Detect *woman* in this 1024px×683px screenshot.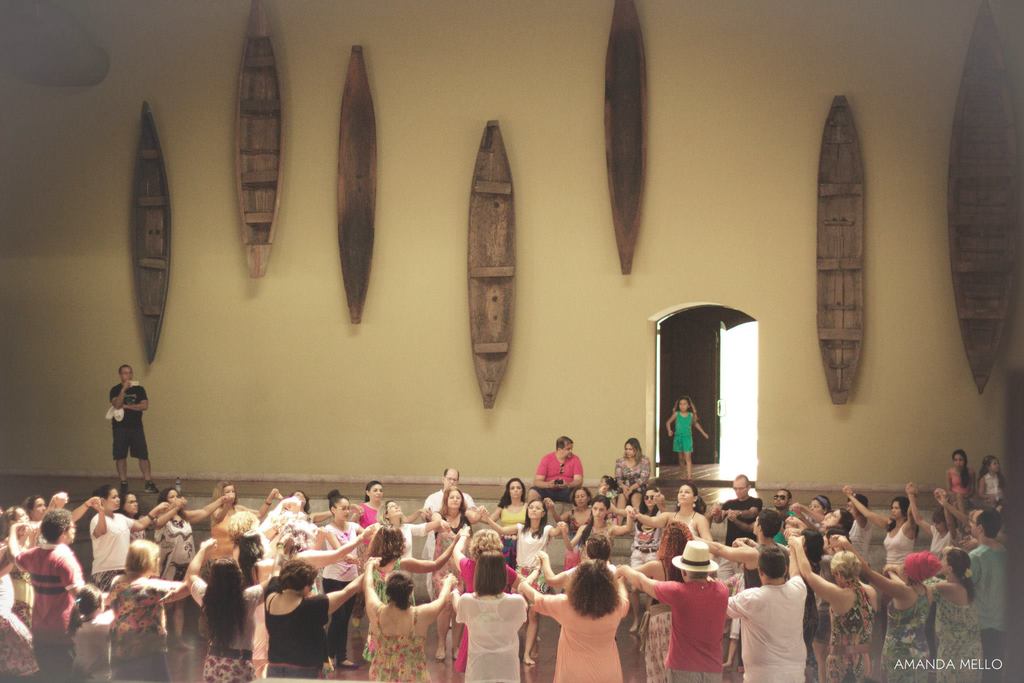
Detection: 622/518/717/682.
